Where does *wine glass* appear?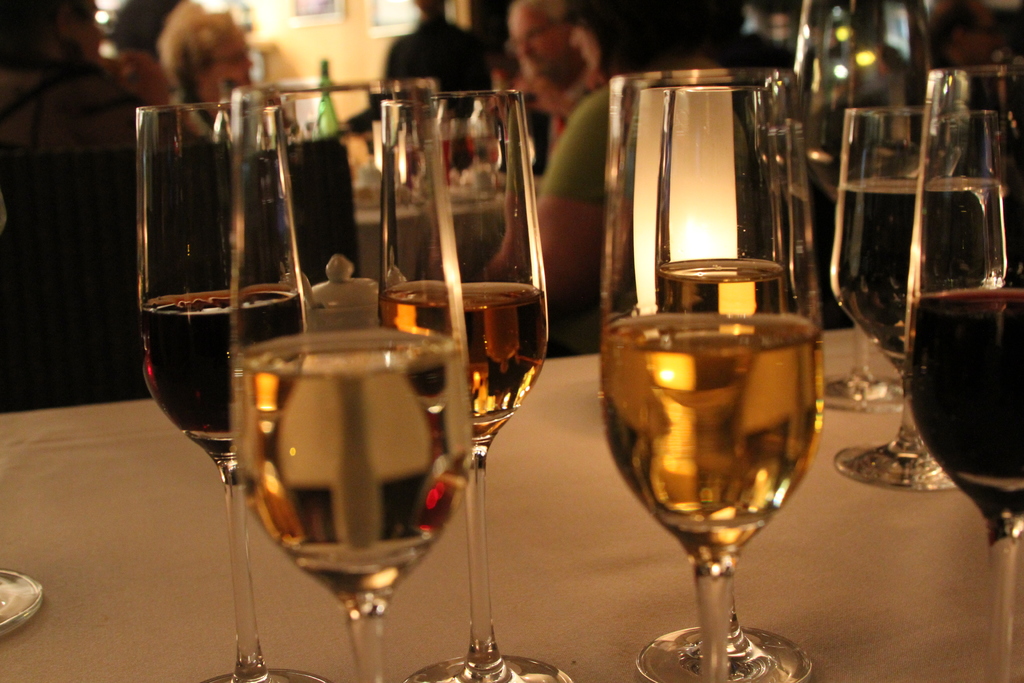
Appears at 593, 67, 817, 682.
